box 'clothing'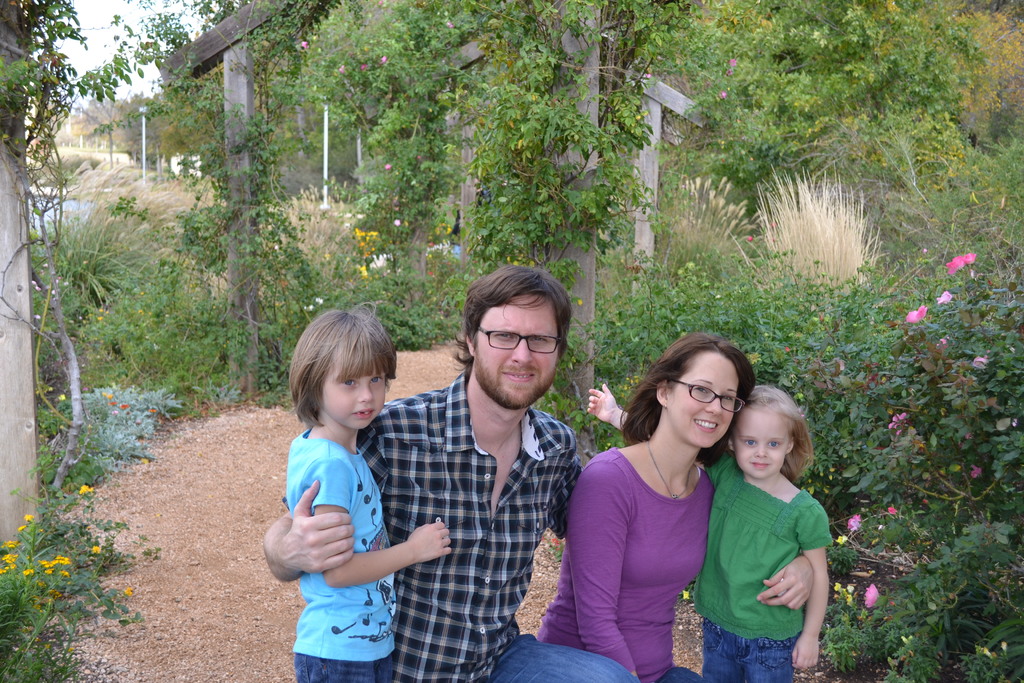
BBox(703, 450, 843, 660)
